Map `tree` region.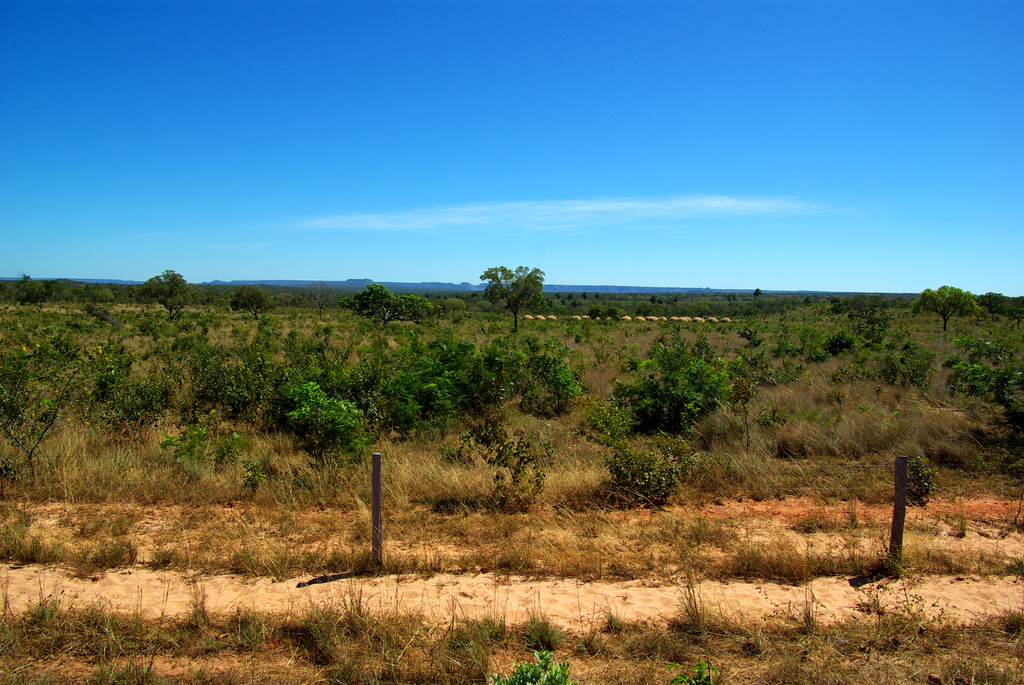
Mapped to [604,304,626,331].
